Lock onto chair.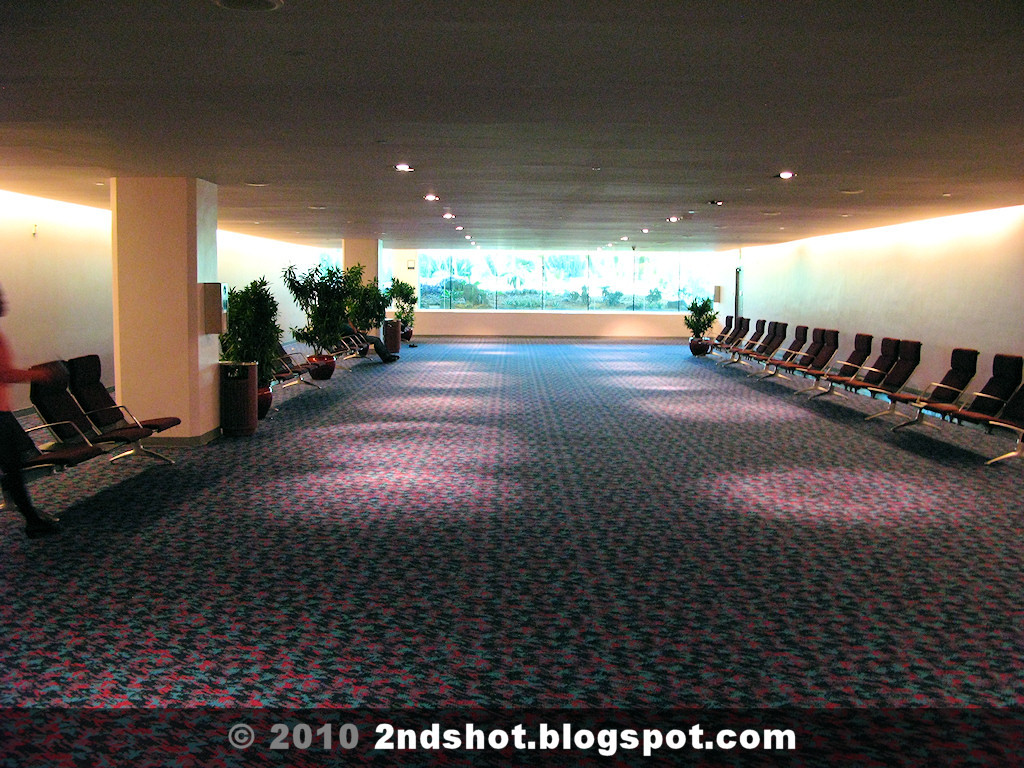
Locked: box=[750, 319, 787, 380].
